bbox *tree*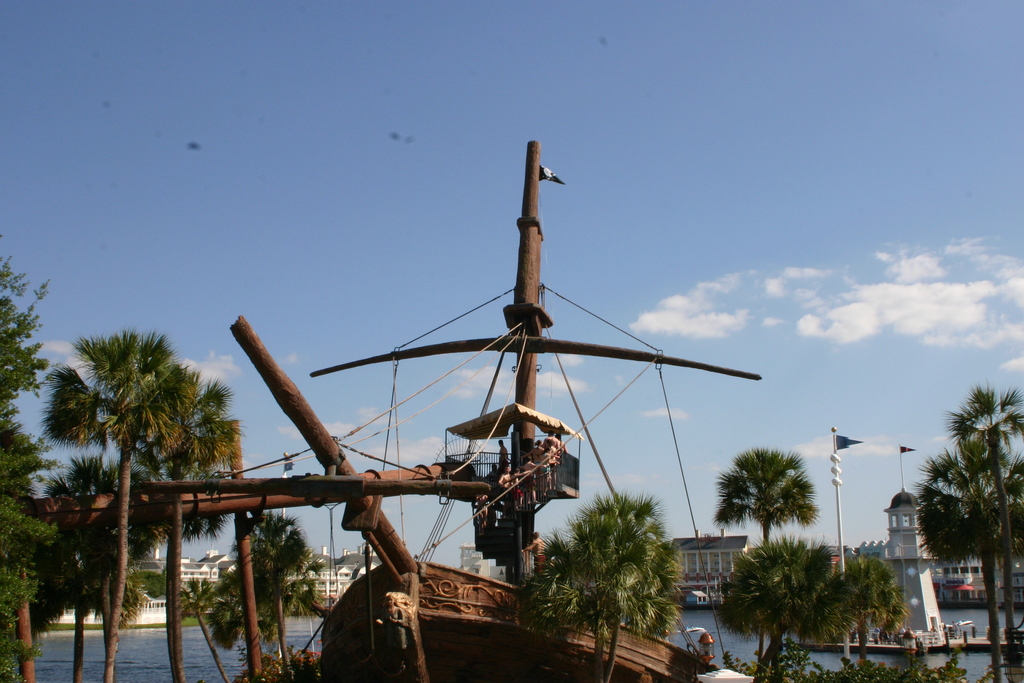
173, 569, 226, 682
